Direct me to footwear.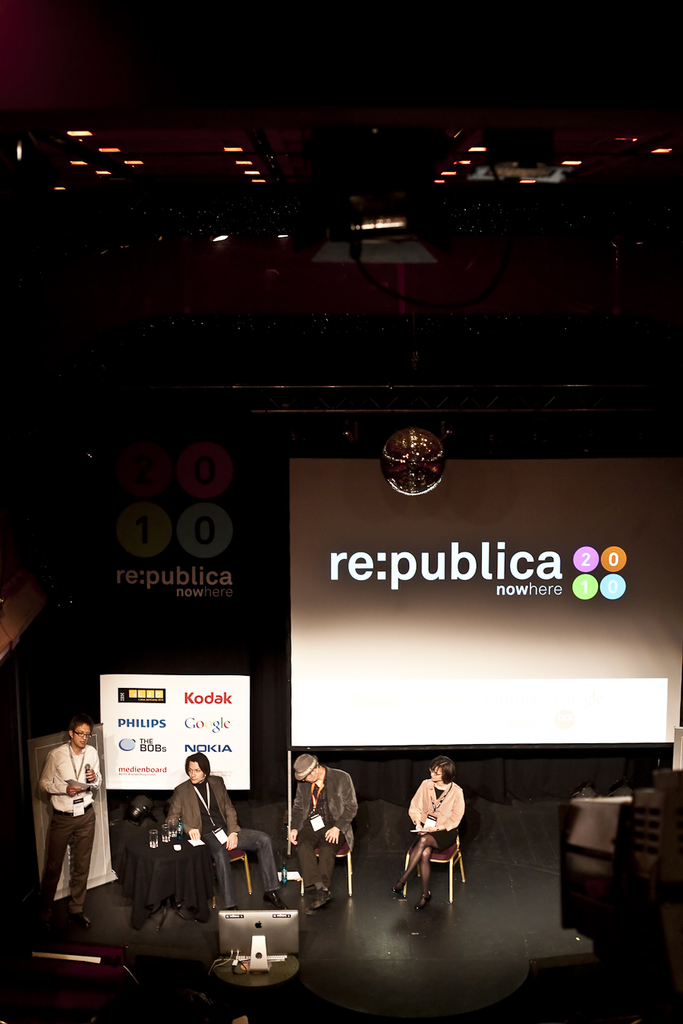
Direction: pyautogui.locateOnScreen(315, 886, 335, 905).
